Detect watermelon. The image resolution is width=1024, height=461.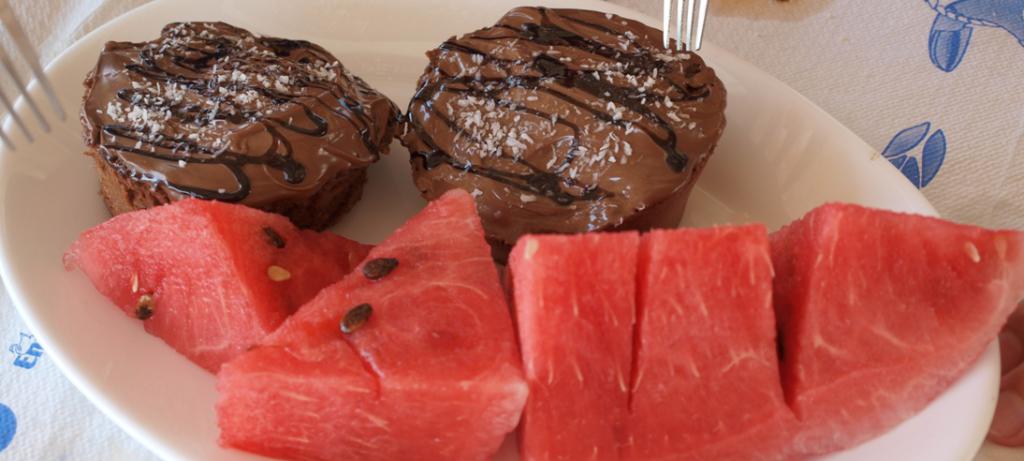
(left=219, top=193, right=529, bottom=460).
